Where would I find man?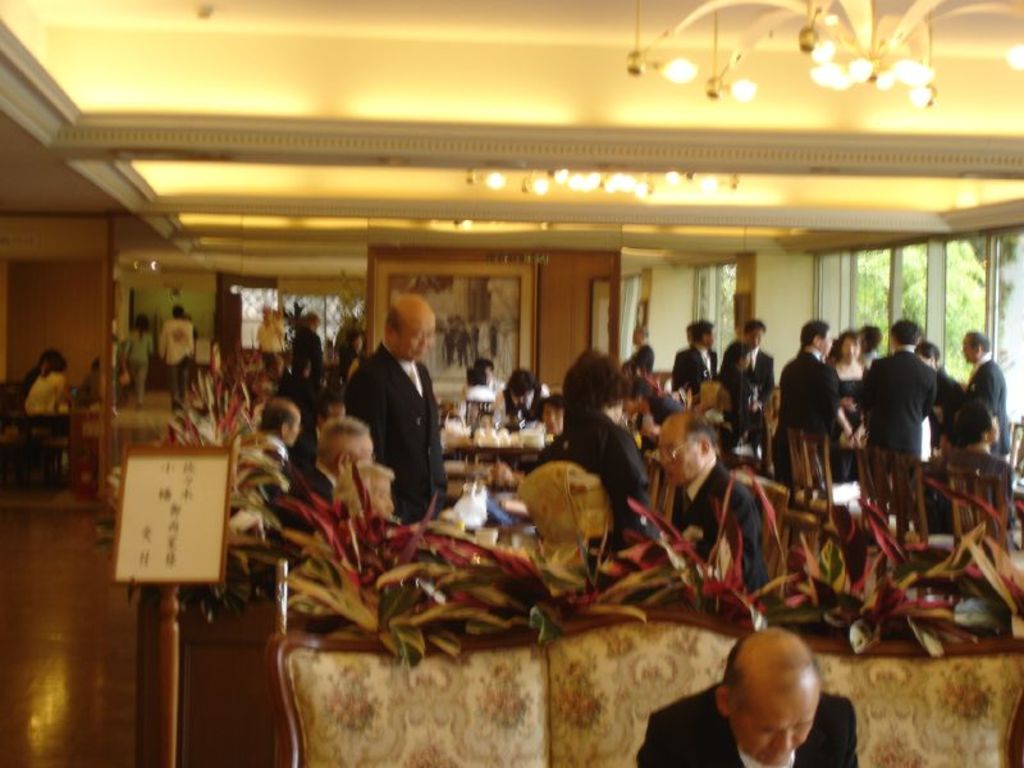
At 854, 319, 937, 515.
